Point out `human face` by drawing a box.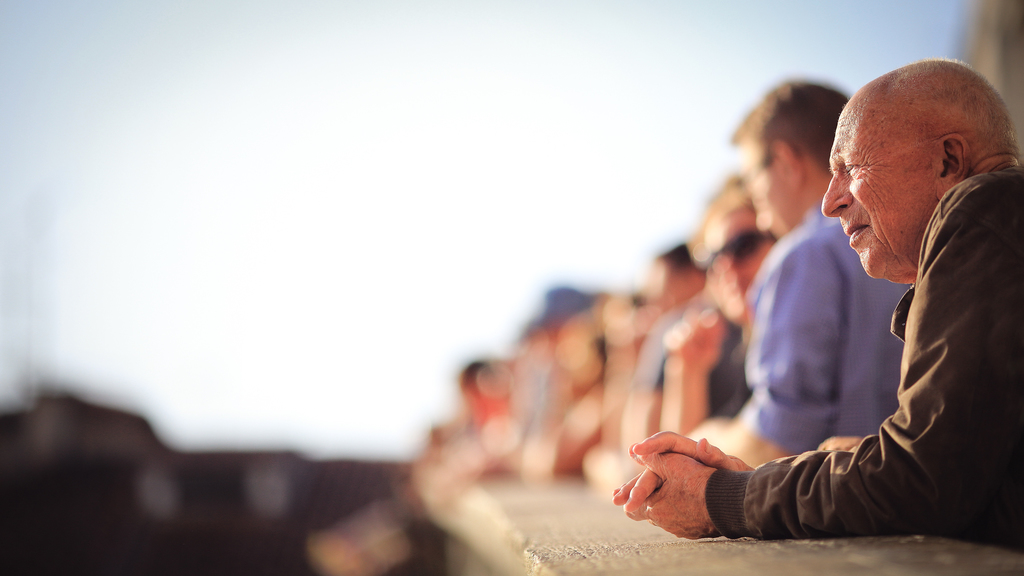
<bbox>823, 82, 940, 269</bbox>.
